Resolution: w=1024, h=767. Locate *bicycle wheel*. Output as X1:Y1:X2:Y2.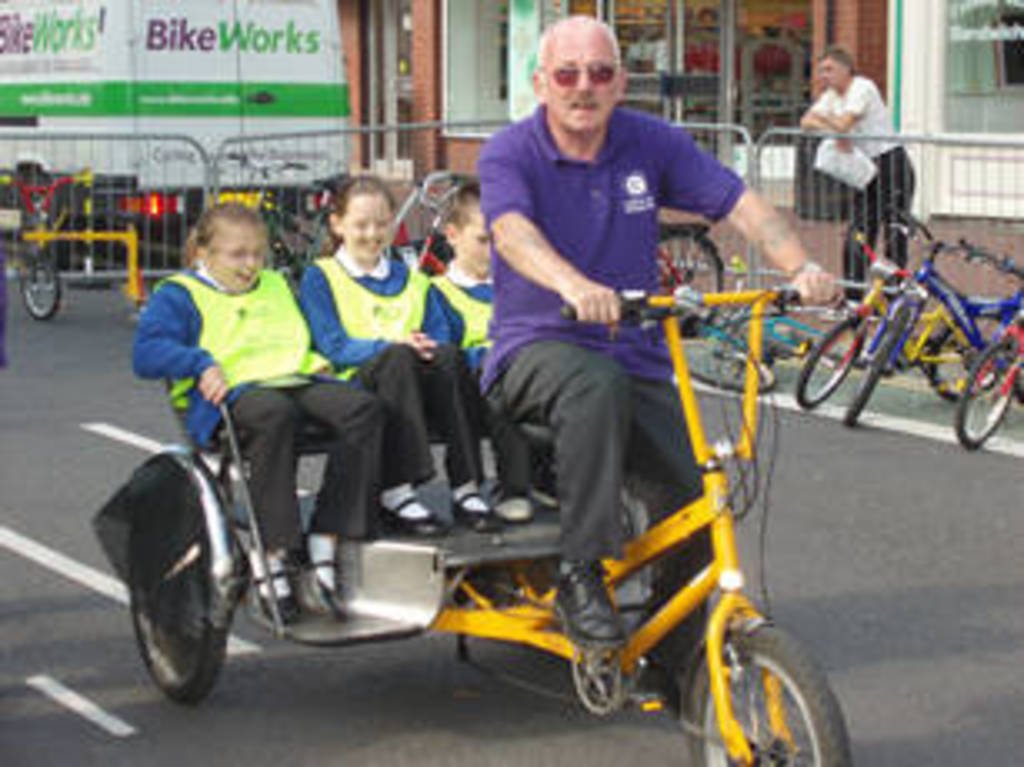
841:327:901:420.
